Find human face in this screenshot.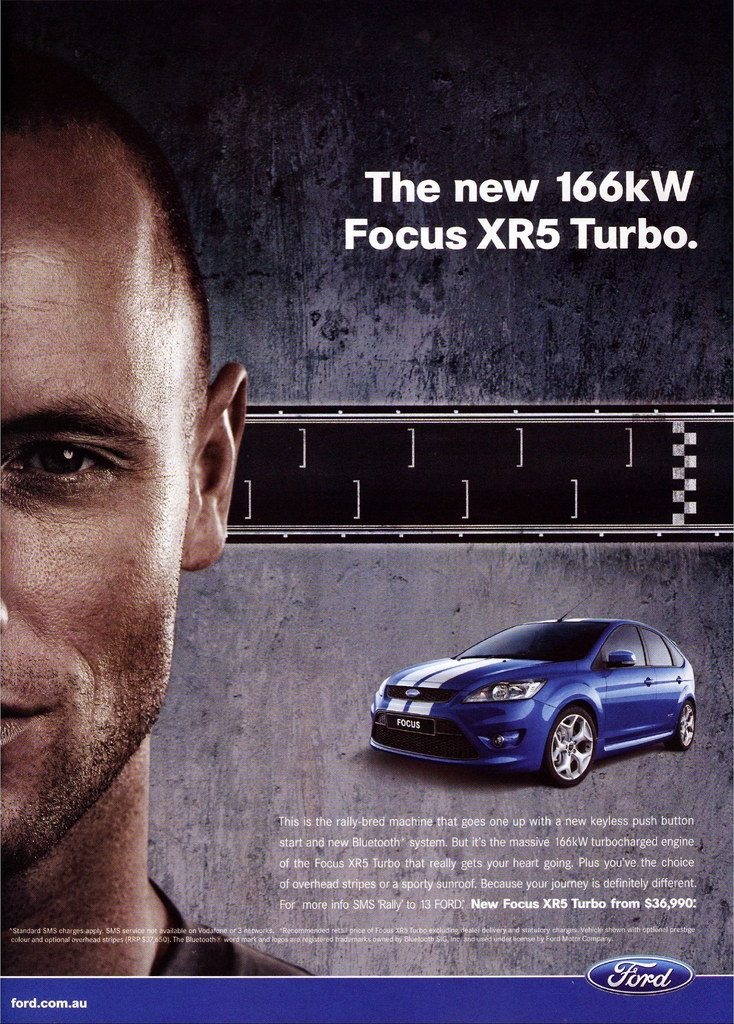
The bounding box for human face is <region>0, 90, 247, 826</region>.
